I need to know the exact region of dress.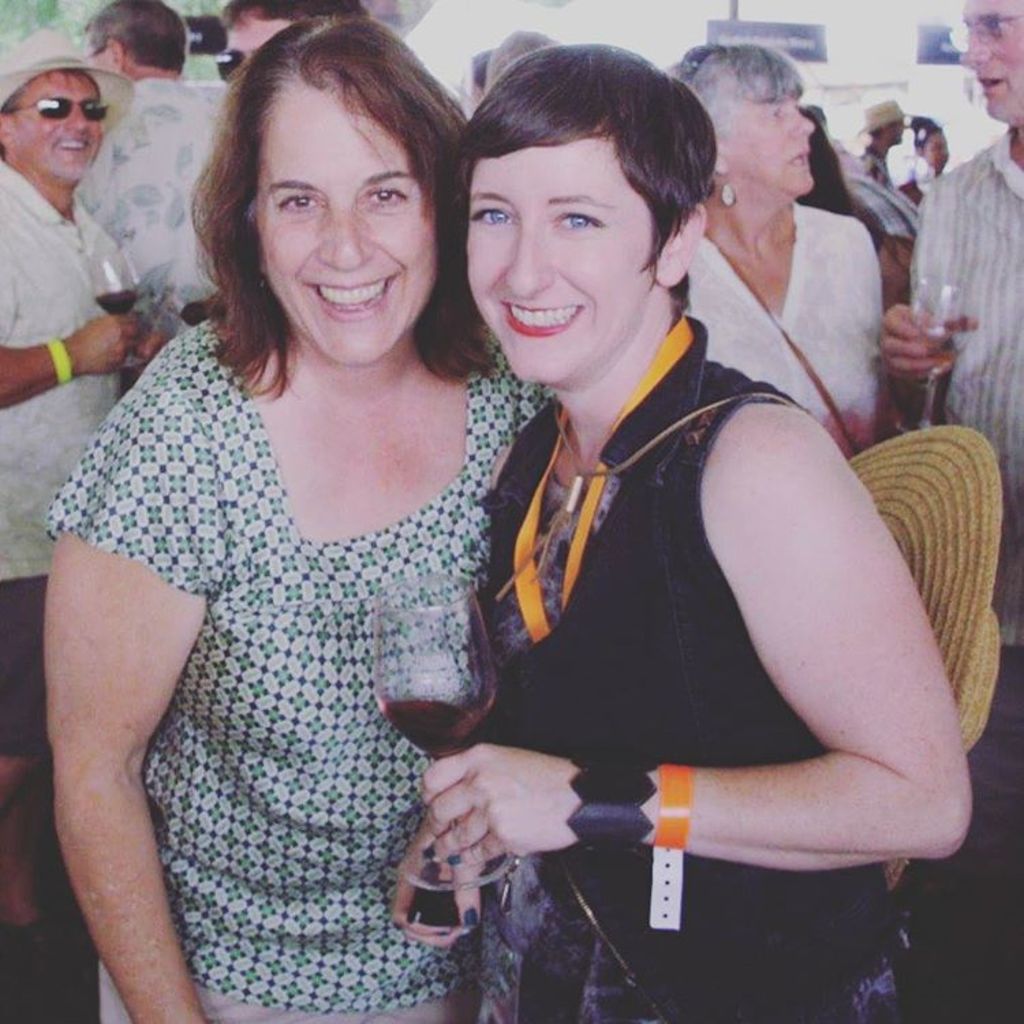
Region: 31 228 535 984.
